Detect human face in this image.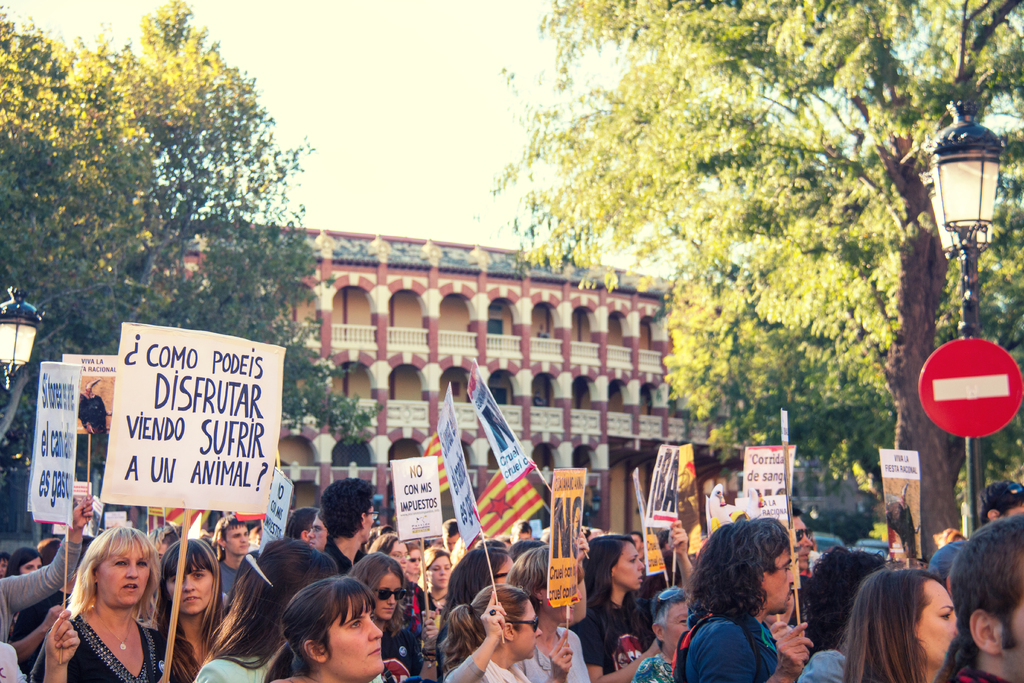
Detection: BBox(664, 599, 692, 650).
